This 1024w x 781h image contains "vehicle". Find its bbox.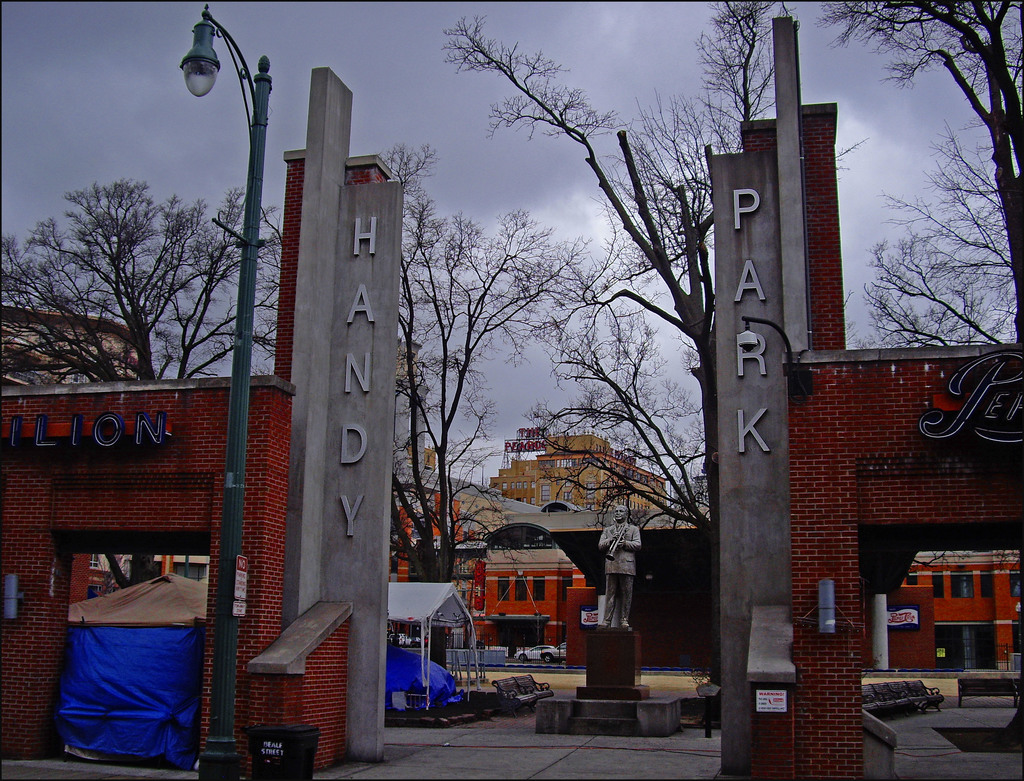
(542, 637, 568, 661).
